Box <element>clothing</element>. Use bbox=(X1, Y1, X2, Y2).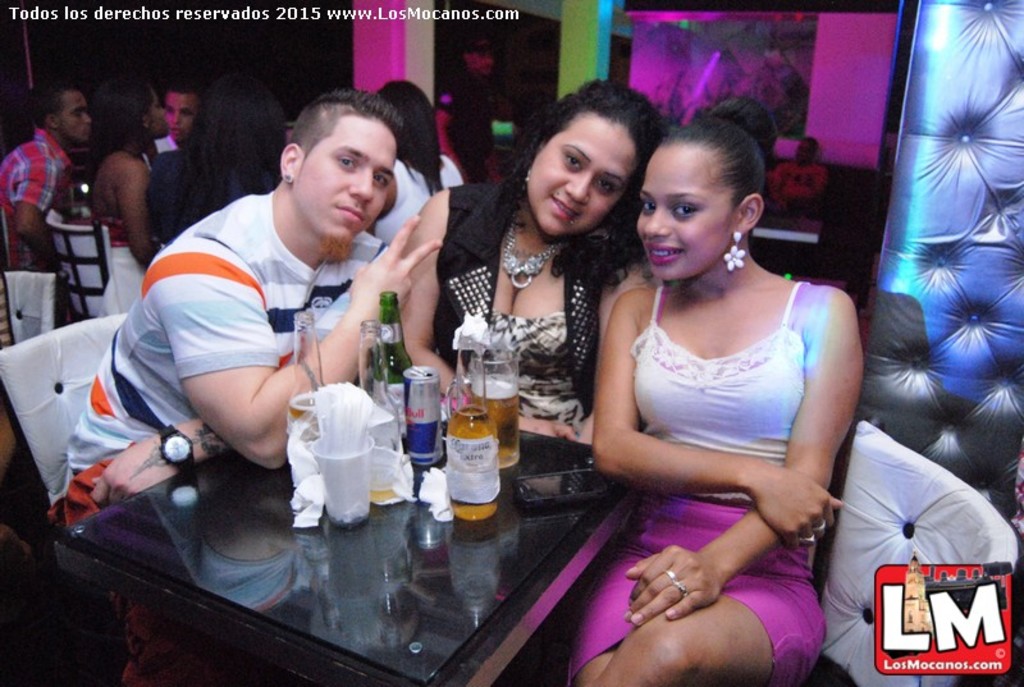
bbox=(147, 147, 187, 188).
